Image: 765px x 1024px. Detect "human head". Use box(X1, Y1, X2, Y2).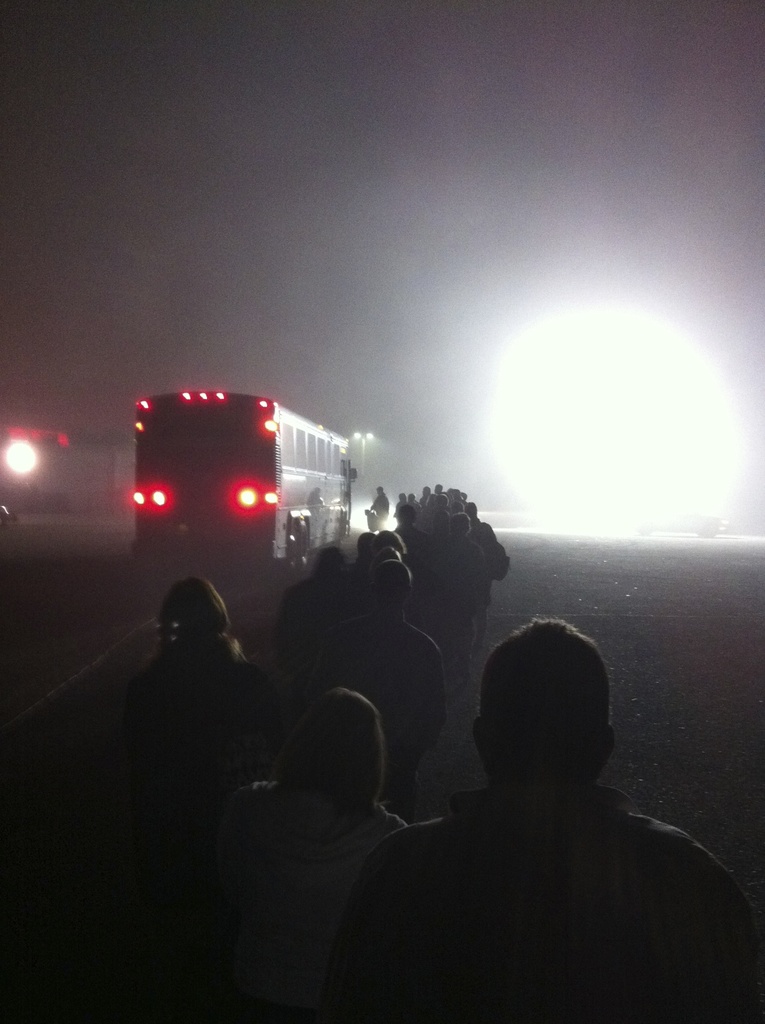
box(353, 533, 385, 557).
